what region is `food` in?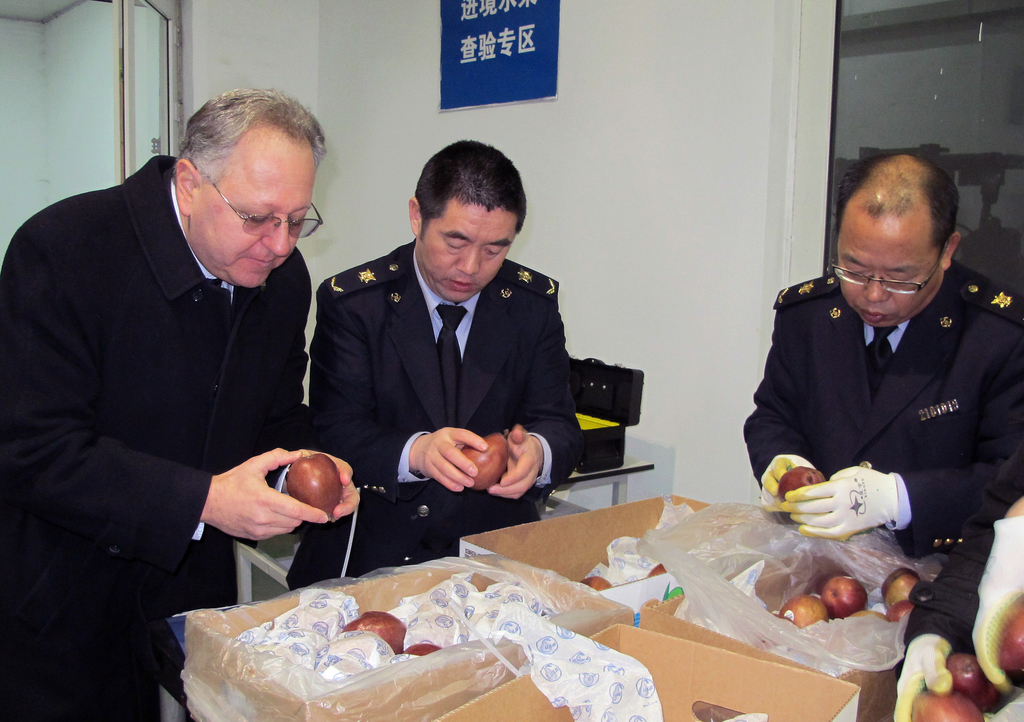
(x1=775, y1=595, x2=829, y2=627).
